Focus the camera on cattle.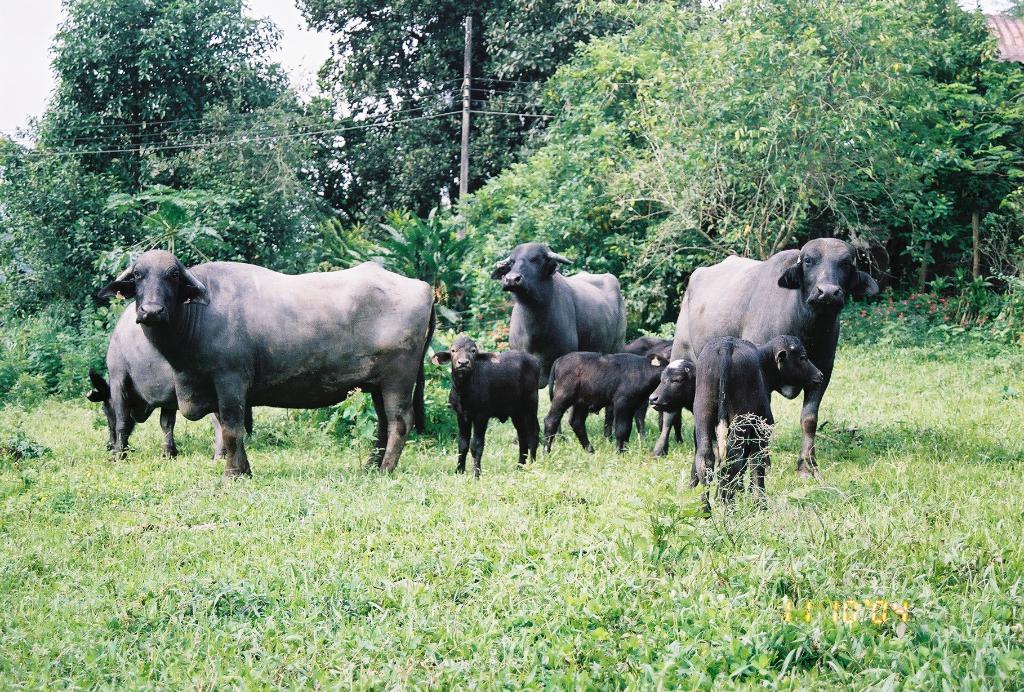
Focus region: x1=85 y1=310 x2=252 y2=460.
